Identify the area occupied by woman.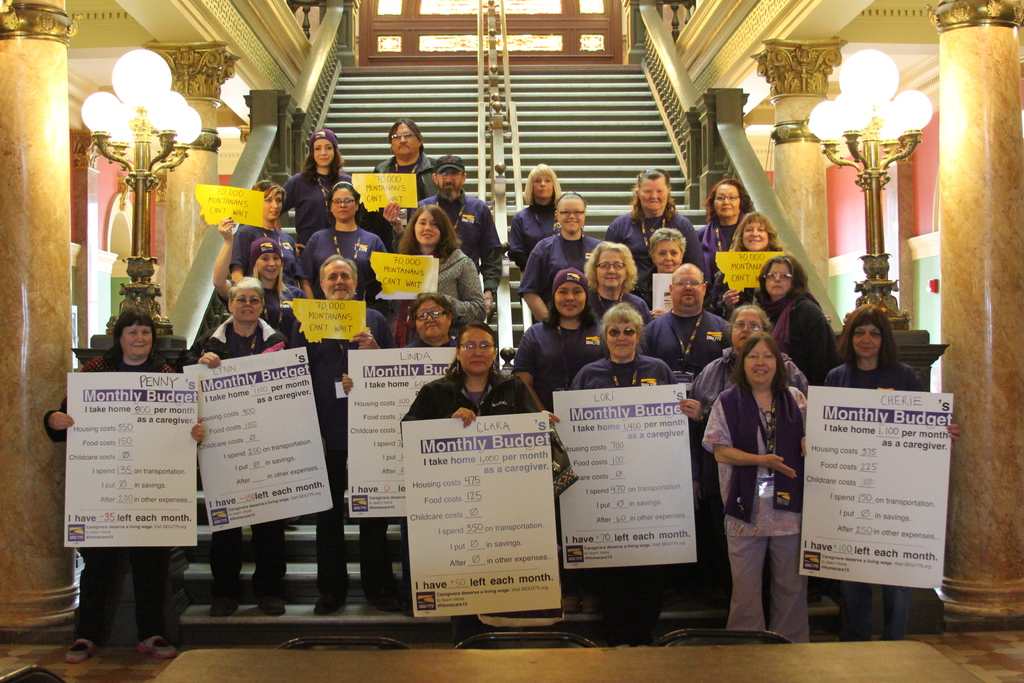
Area: <box>228,177,303,284</box>.
